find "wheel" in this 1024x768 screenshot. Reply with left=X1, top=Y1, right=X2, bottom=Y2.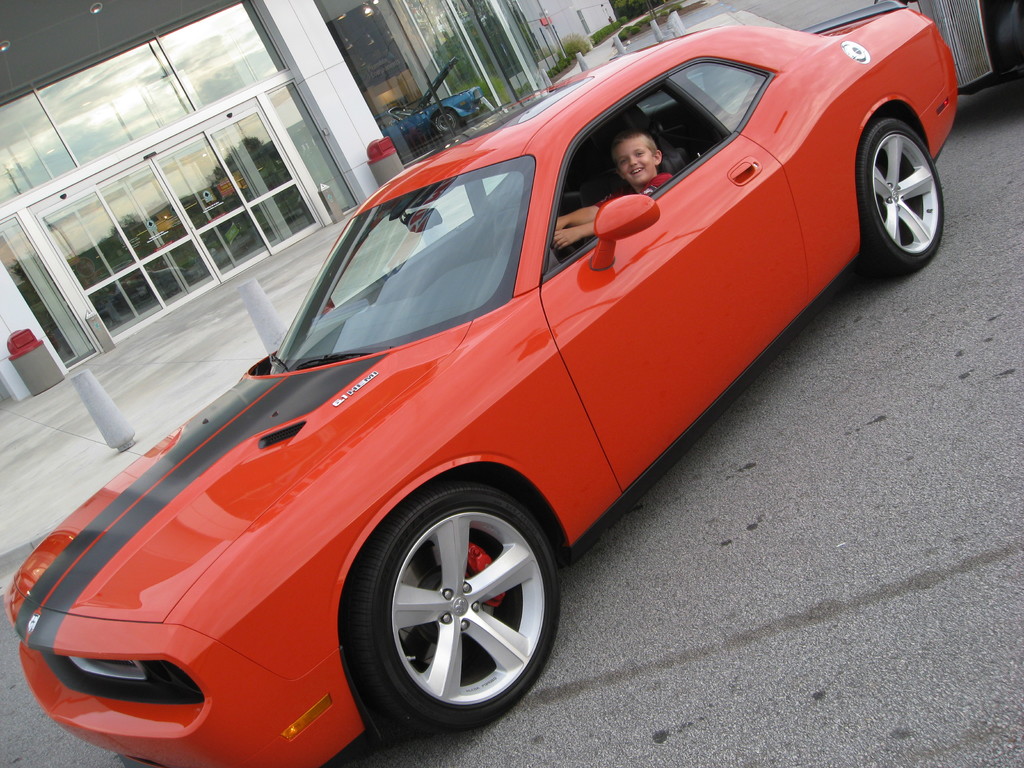
left=345, top=482, right=557, bottom=735.
